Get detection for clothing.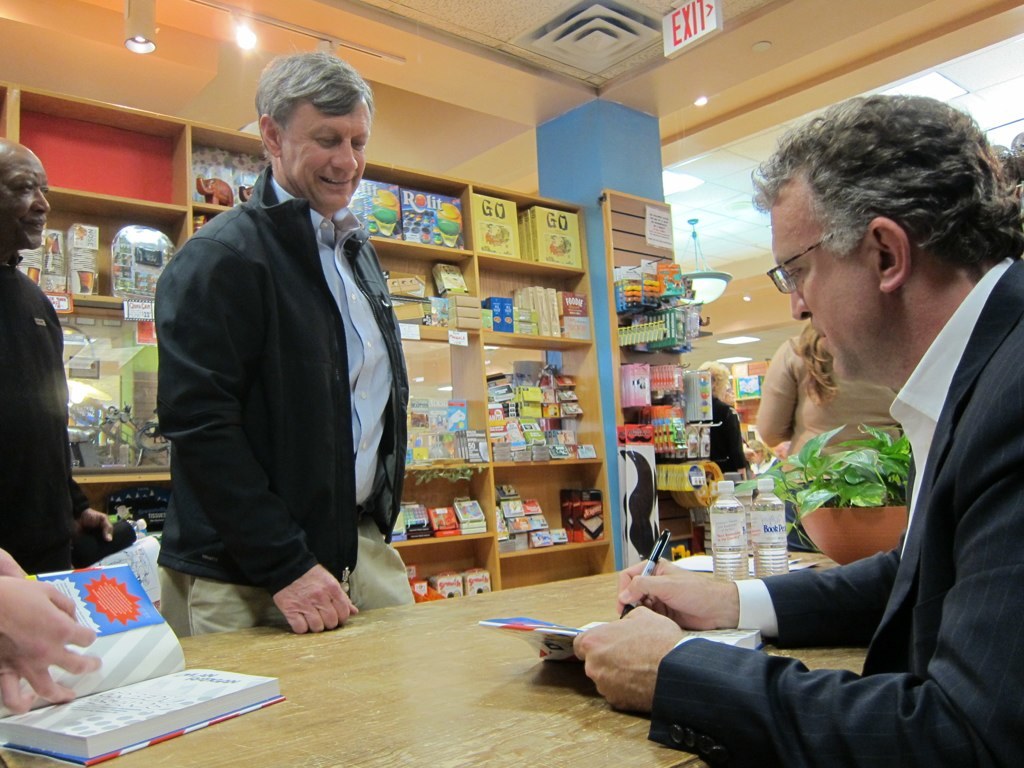
Detection: 649, 256, 1023, 767.
